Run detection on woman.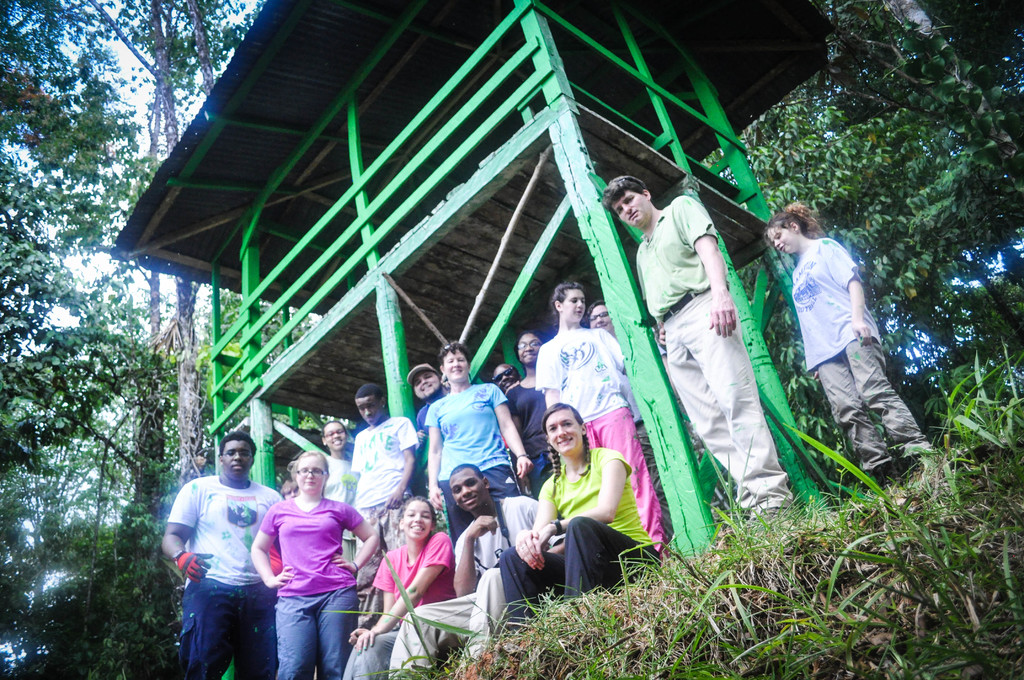
Result: bbox=(499, 404, 673, 644).
